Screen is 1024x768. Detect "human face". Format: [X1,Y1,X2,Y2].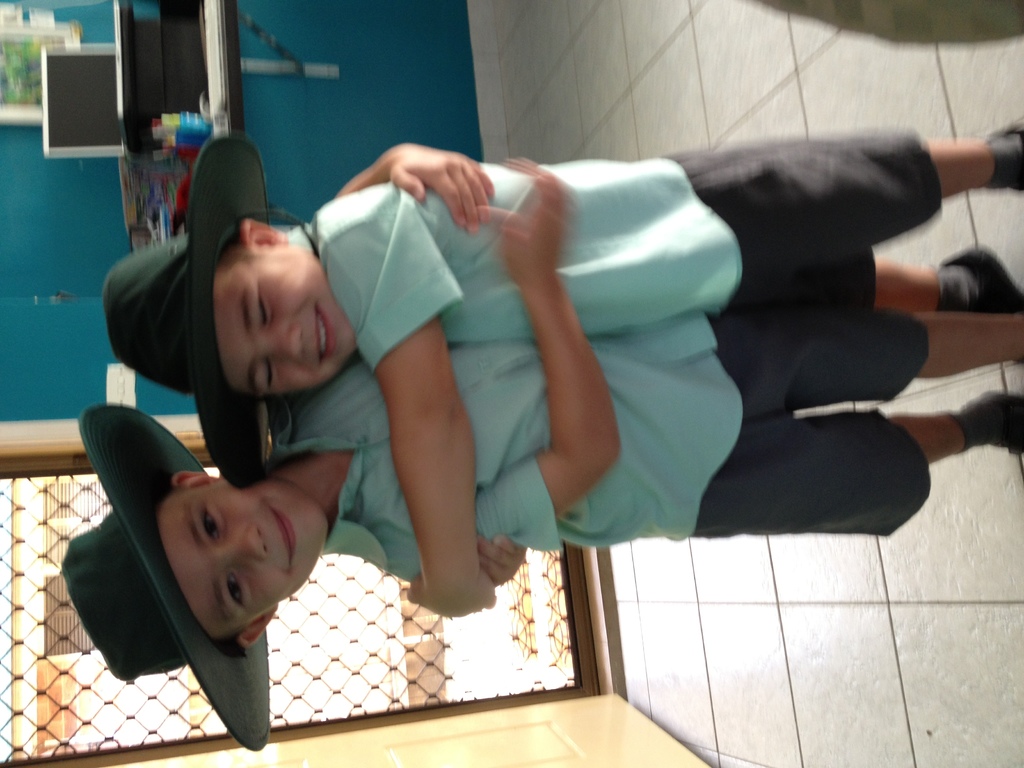
[164,490,330,641].
